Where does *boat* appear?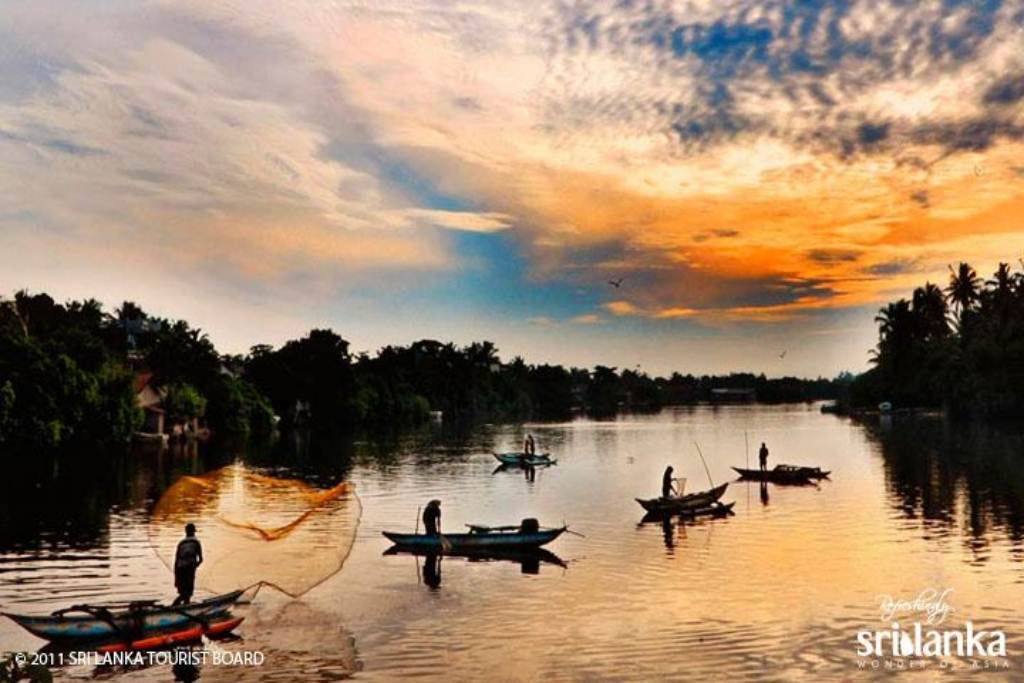
Appears at rect(3, 596, 245, 646).
